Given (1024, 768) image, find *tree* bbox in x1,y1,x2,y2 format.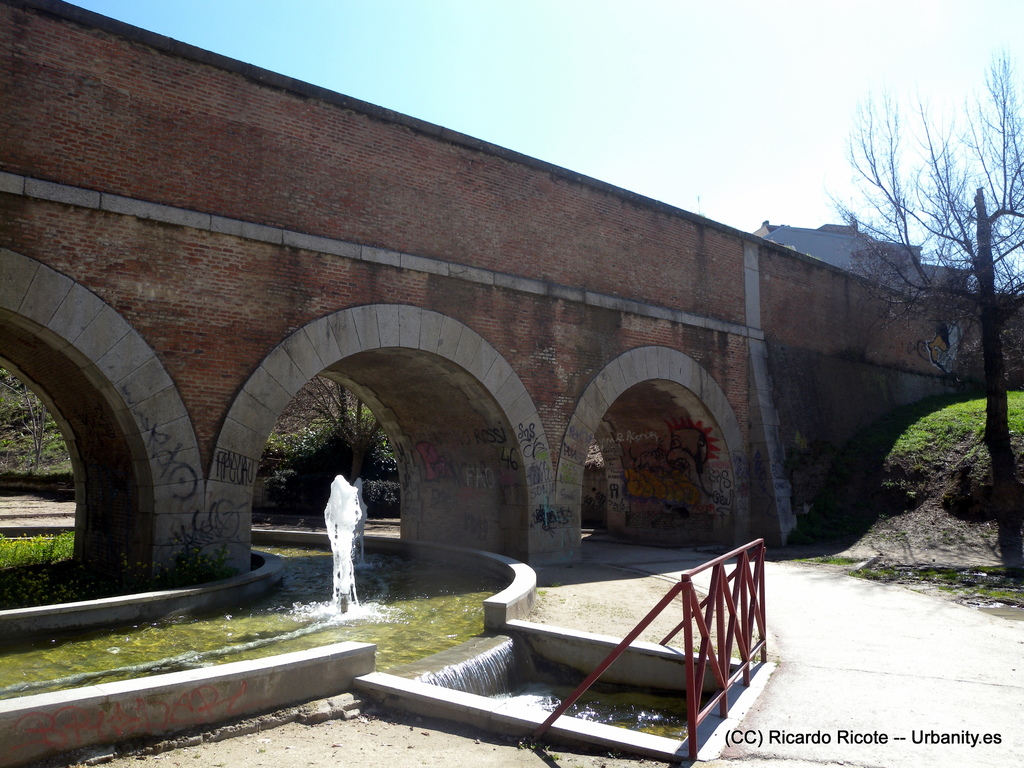
820,47,1023,455.
